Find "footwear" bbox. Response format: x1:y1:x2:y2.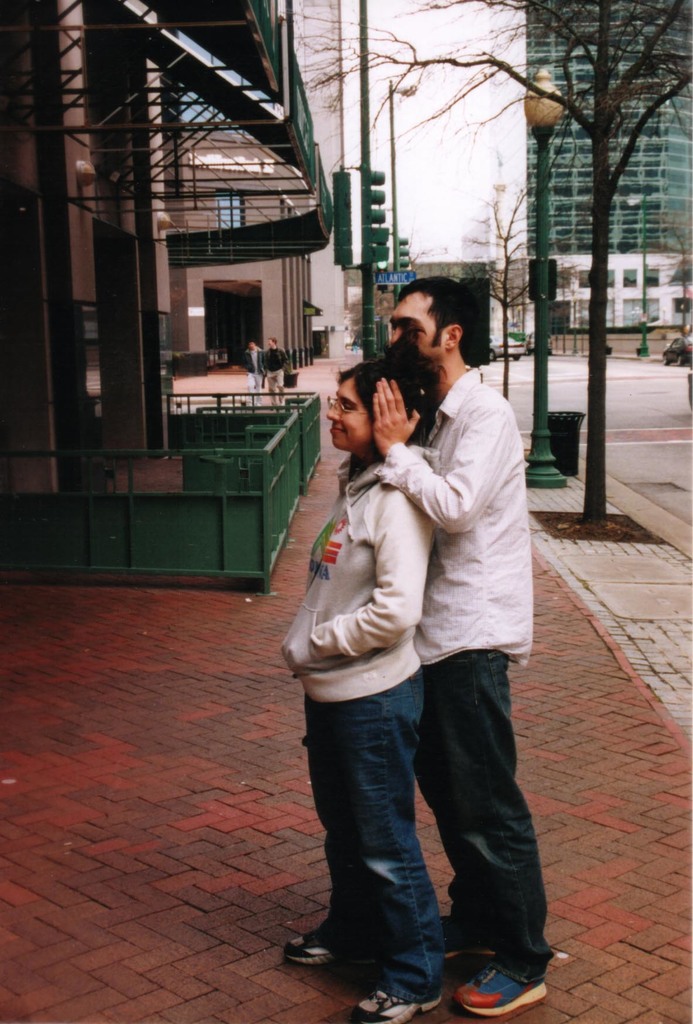
285:922:360:975.
